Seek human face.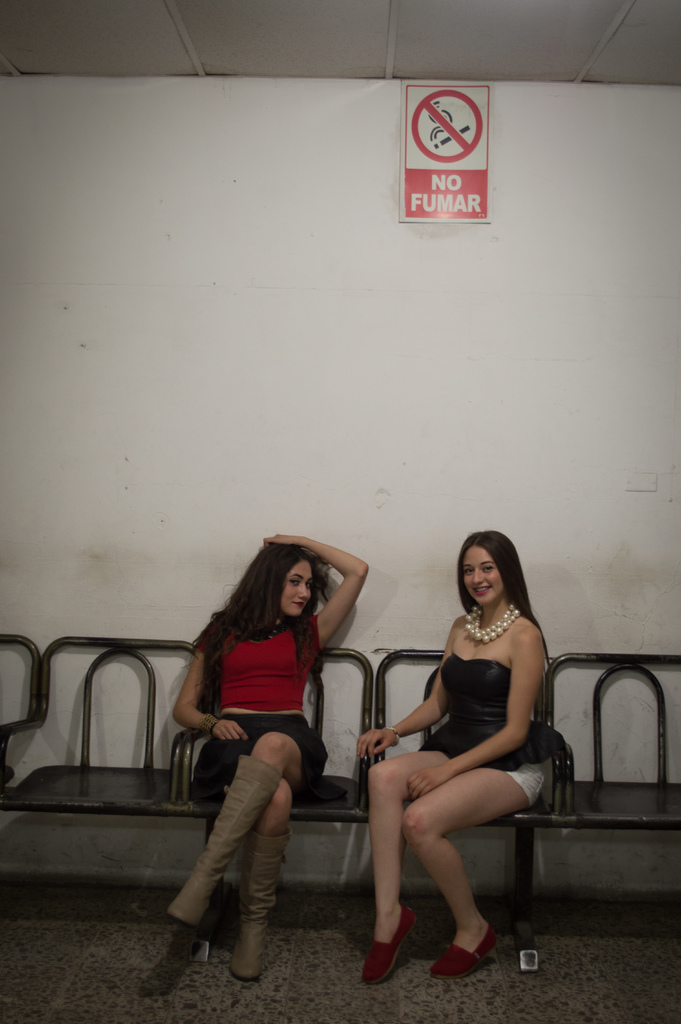
[454, 548, 505, 603].
